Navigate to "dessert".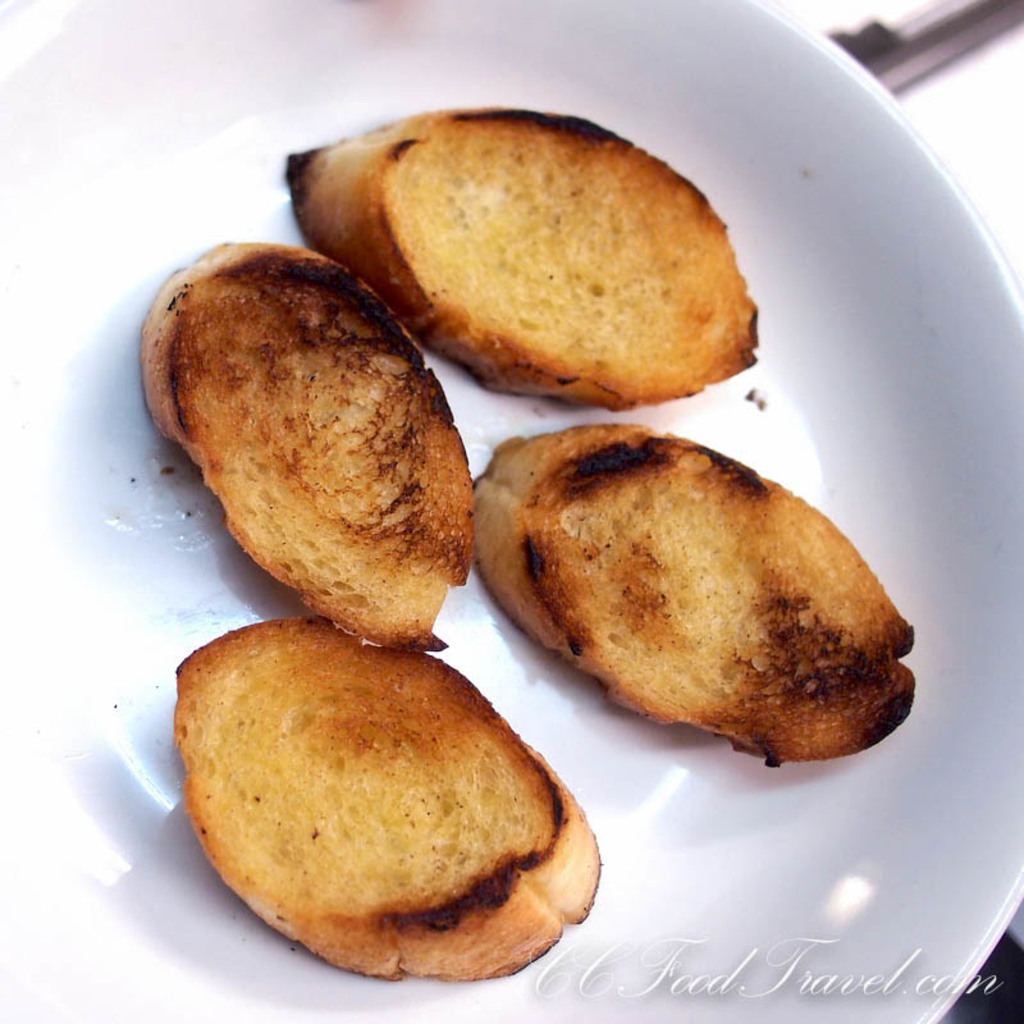
Navigation target: crop(349, 101, 769, 434).
